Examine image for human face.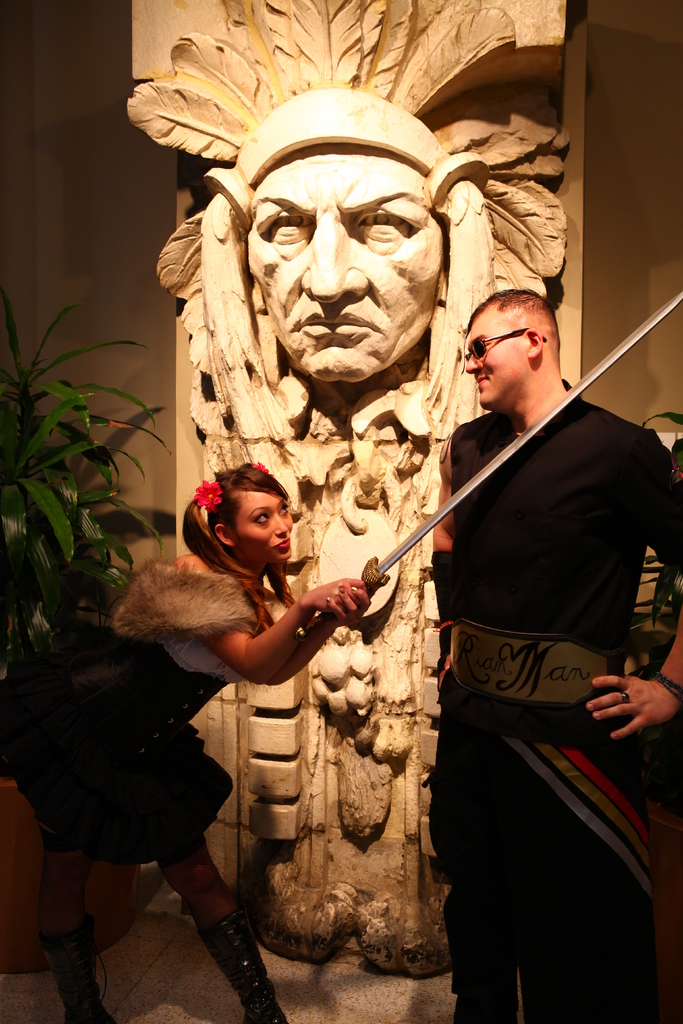
Examination result: <box>241,147,448,380</box>.
